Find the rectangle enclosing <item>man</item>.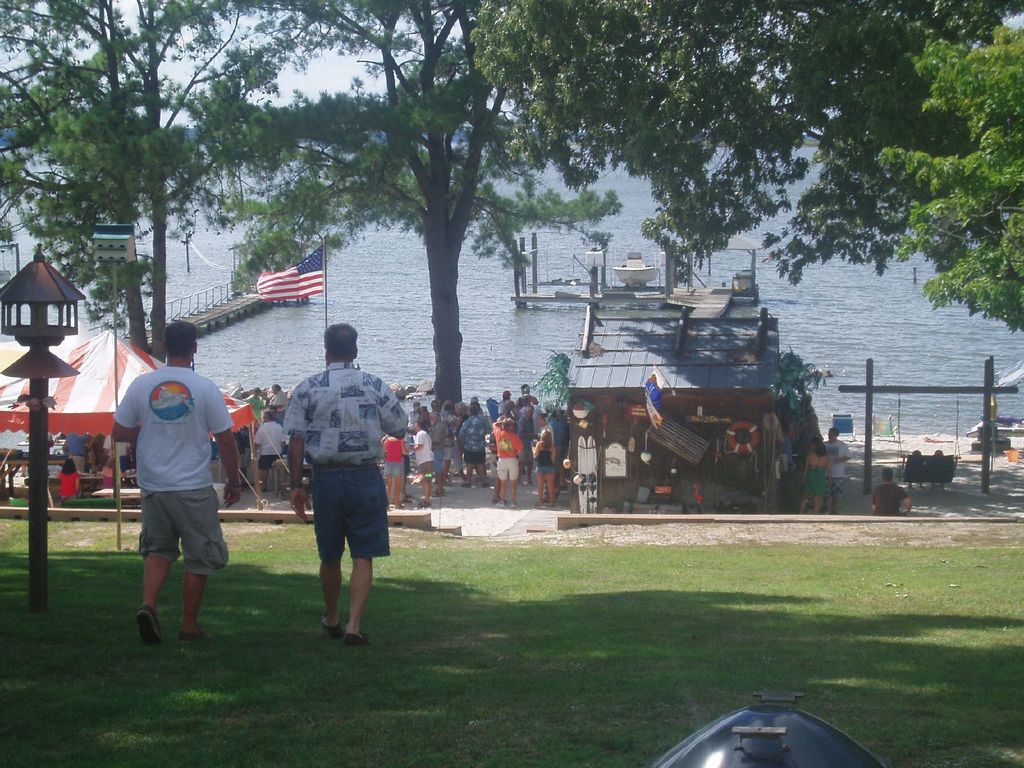
[x1=493, y1=415, x2=523, y2=509].
